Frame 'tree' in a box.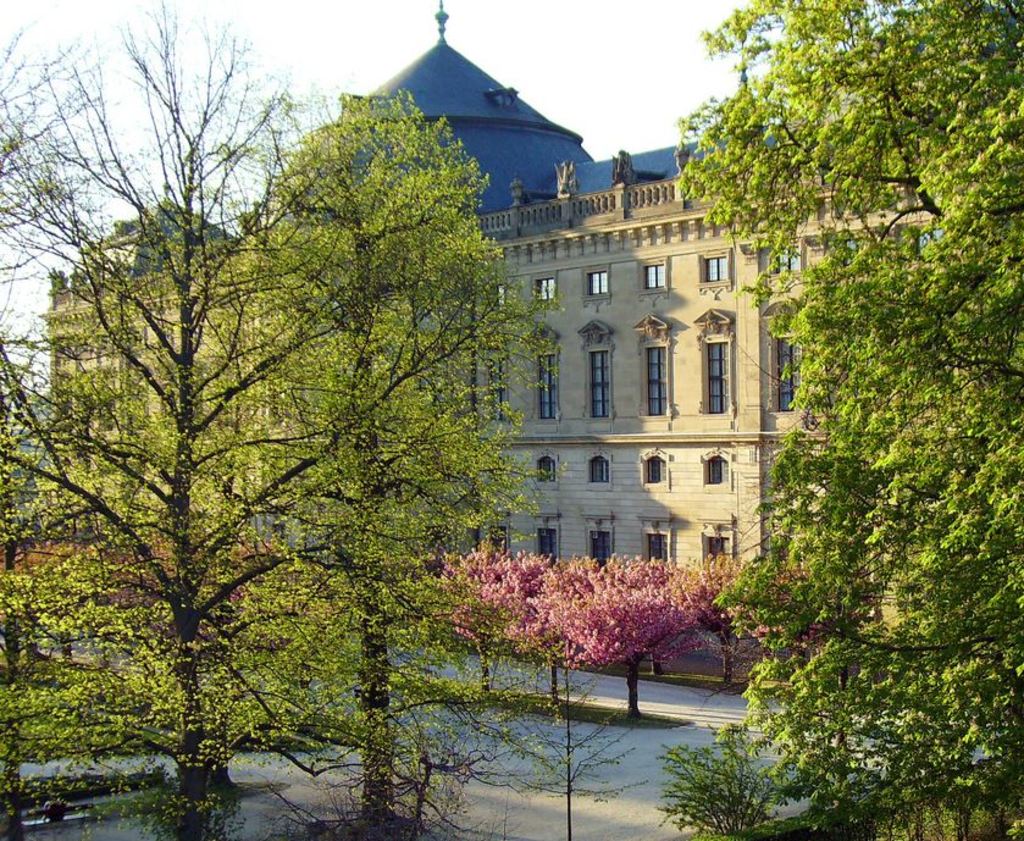
box(769, 565, 847, 666).
